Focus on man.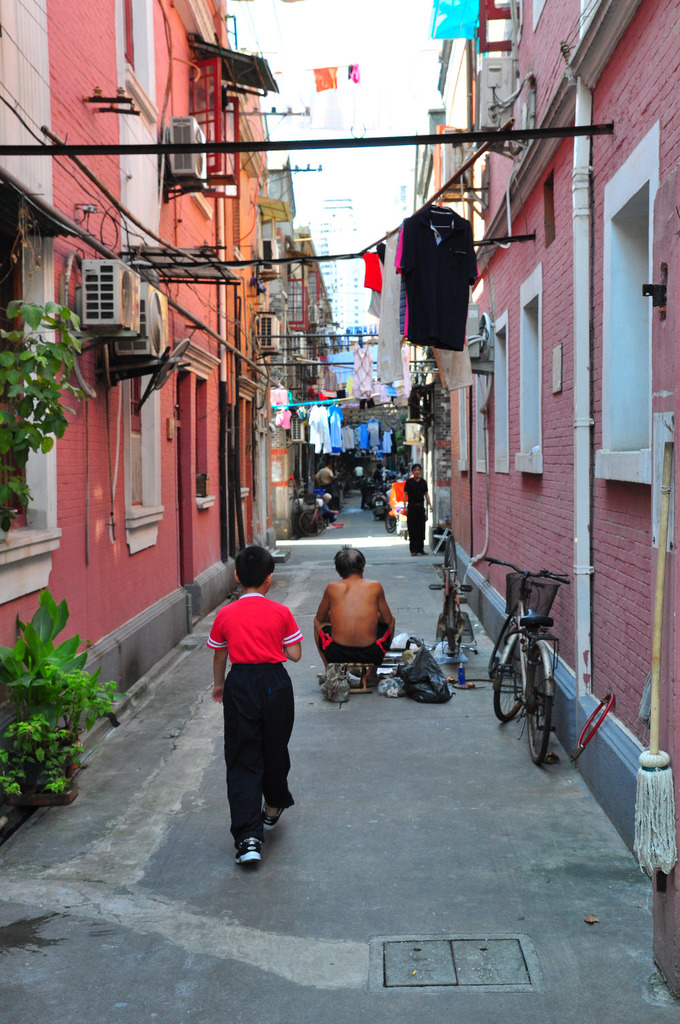
Focused at <box>205,572,312,864</box>.
